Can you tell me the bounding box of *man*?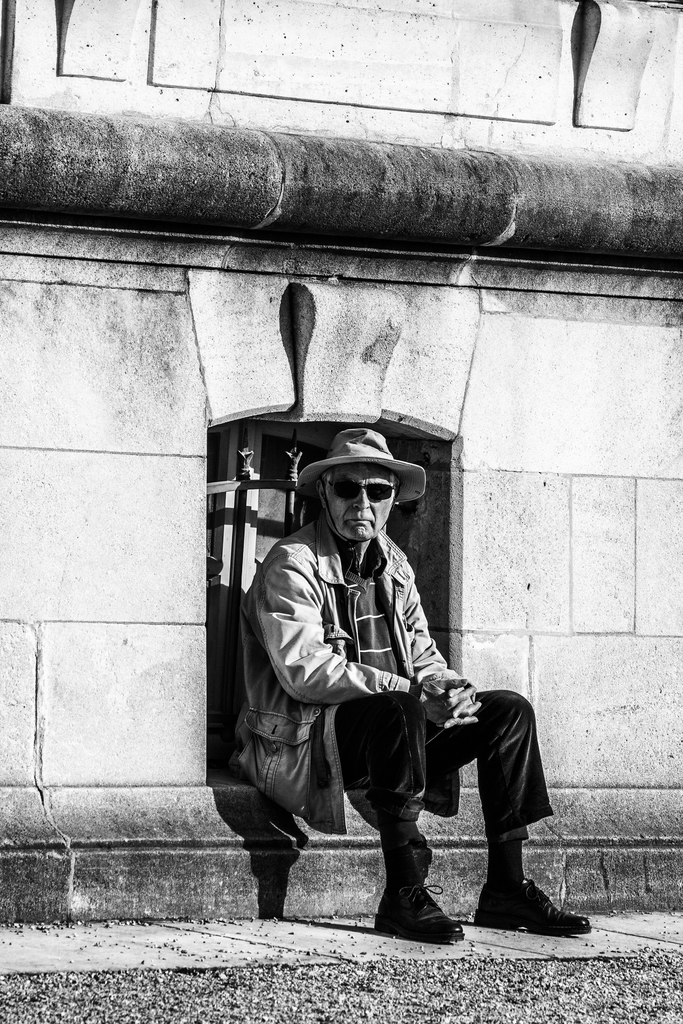
box=[227, 428, 591, 946].
